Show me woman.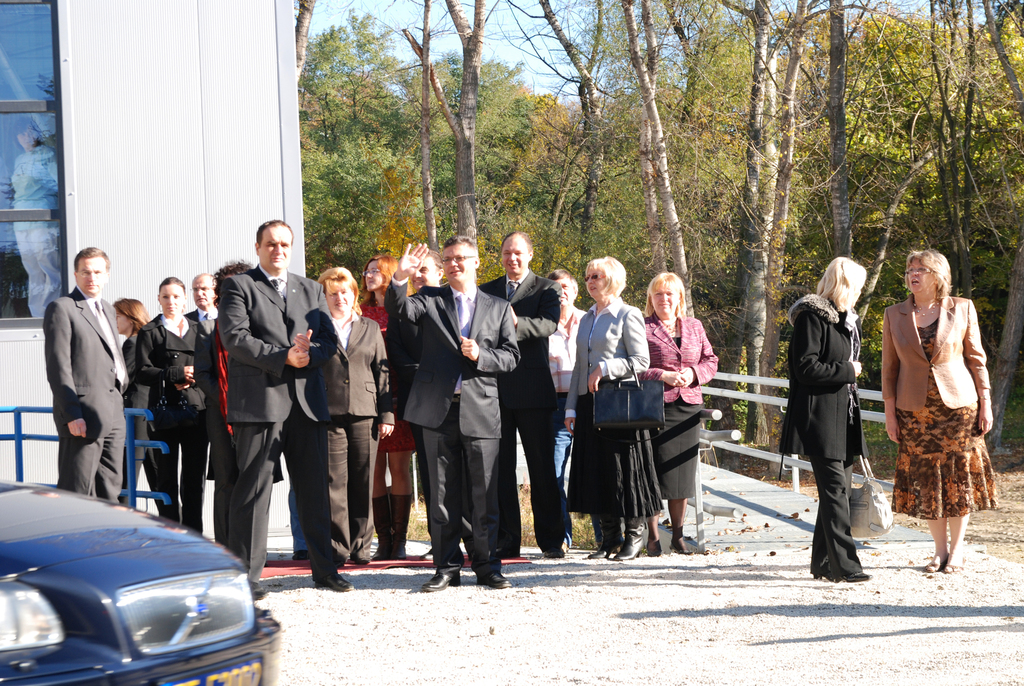
woman is here: {"x1": 883, "y1": 229, "x2": 994, "y2": 567}.
